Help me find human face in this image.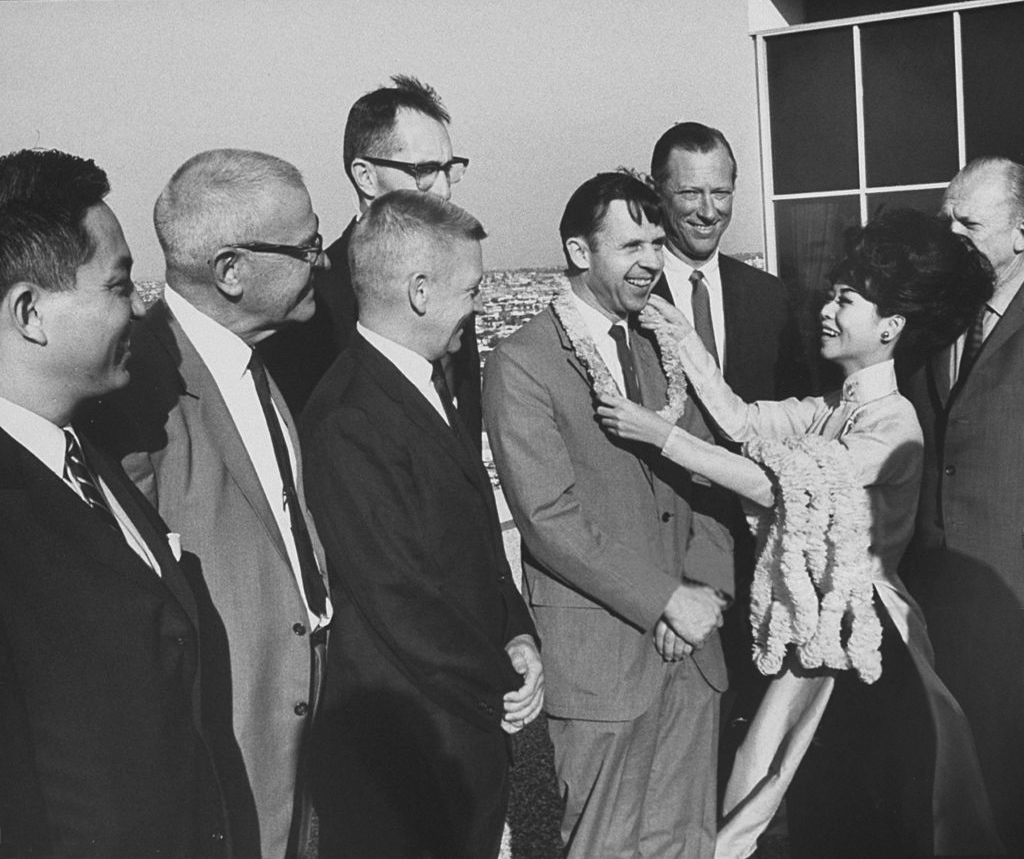
Found it: [590,201,666,312].
